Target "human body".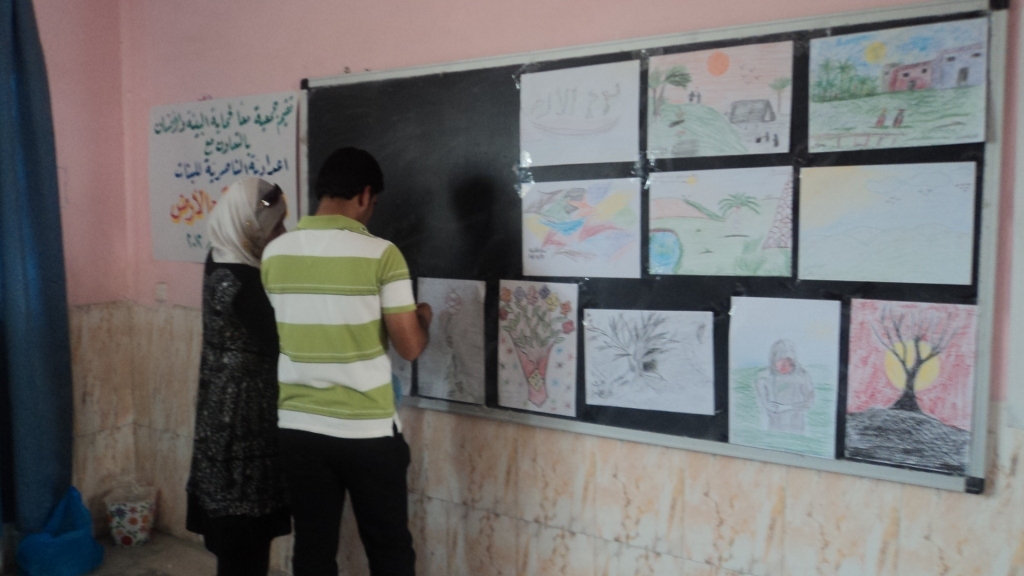
Target region: pyautogui.locateOnScreen(185, 245, 292, 575).
